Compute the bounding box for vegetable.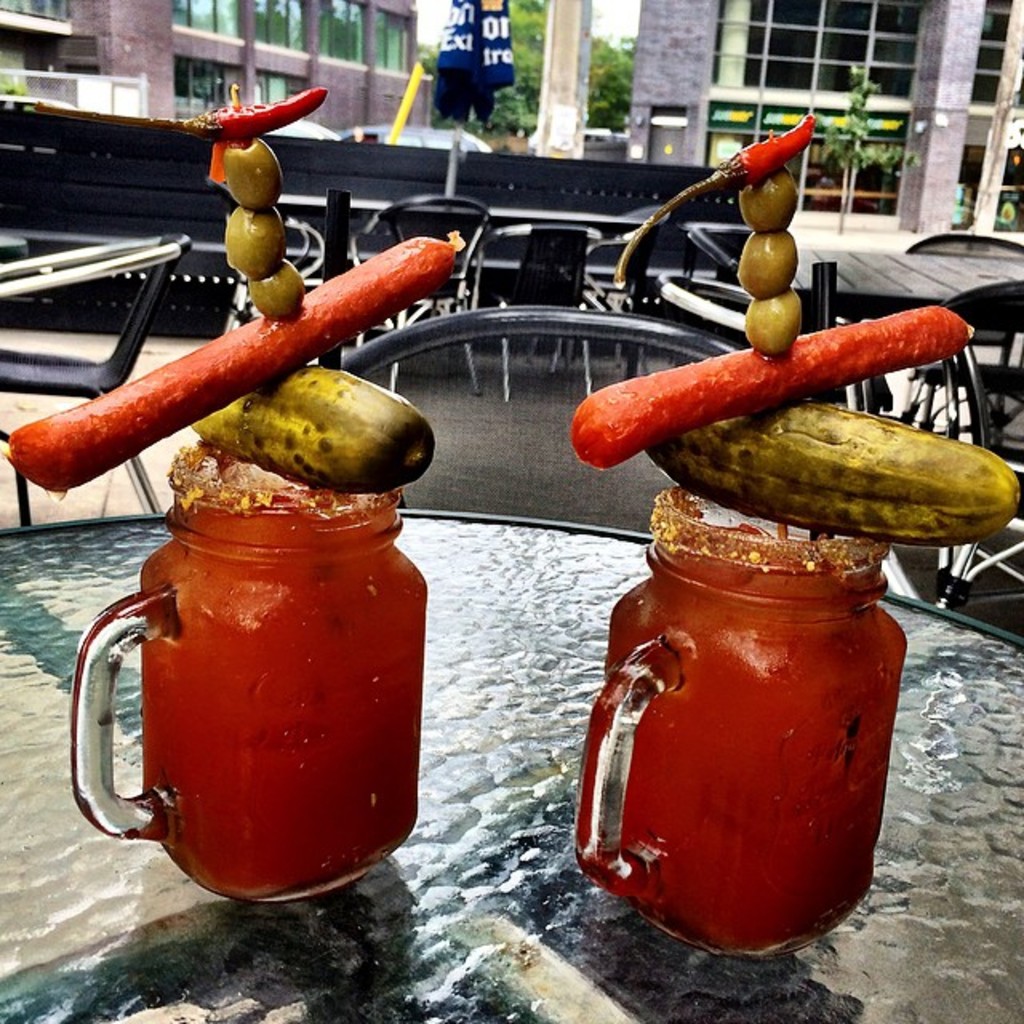
x1=243 y1=262 x2=310 y2=318.
